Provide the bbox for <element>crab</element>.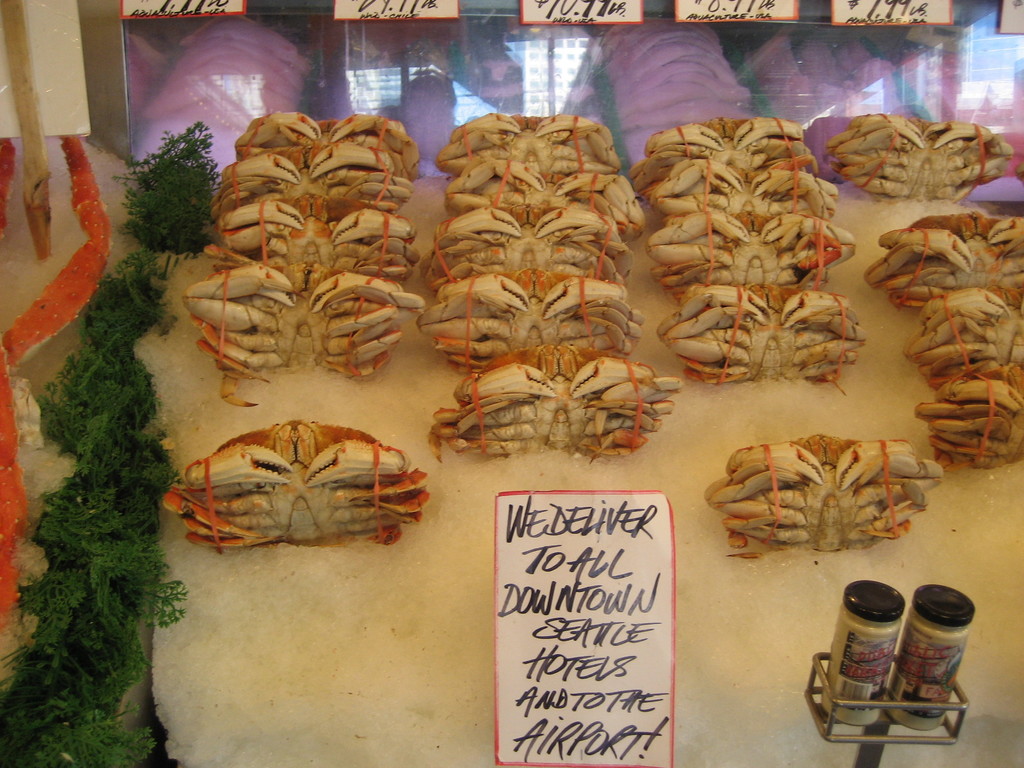
<bbox>904, 287, 1023, 378</bbox>.
